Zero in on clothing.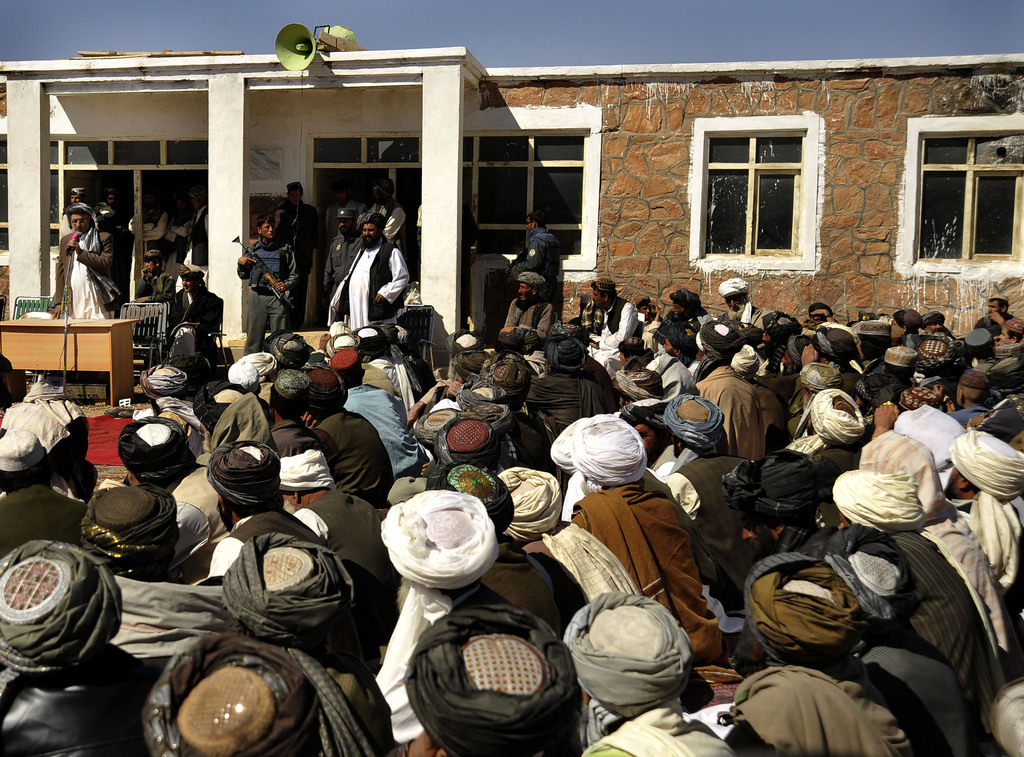
Zeroed in: <bbox>319, 404, 381, 494</bbox>.
